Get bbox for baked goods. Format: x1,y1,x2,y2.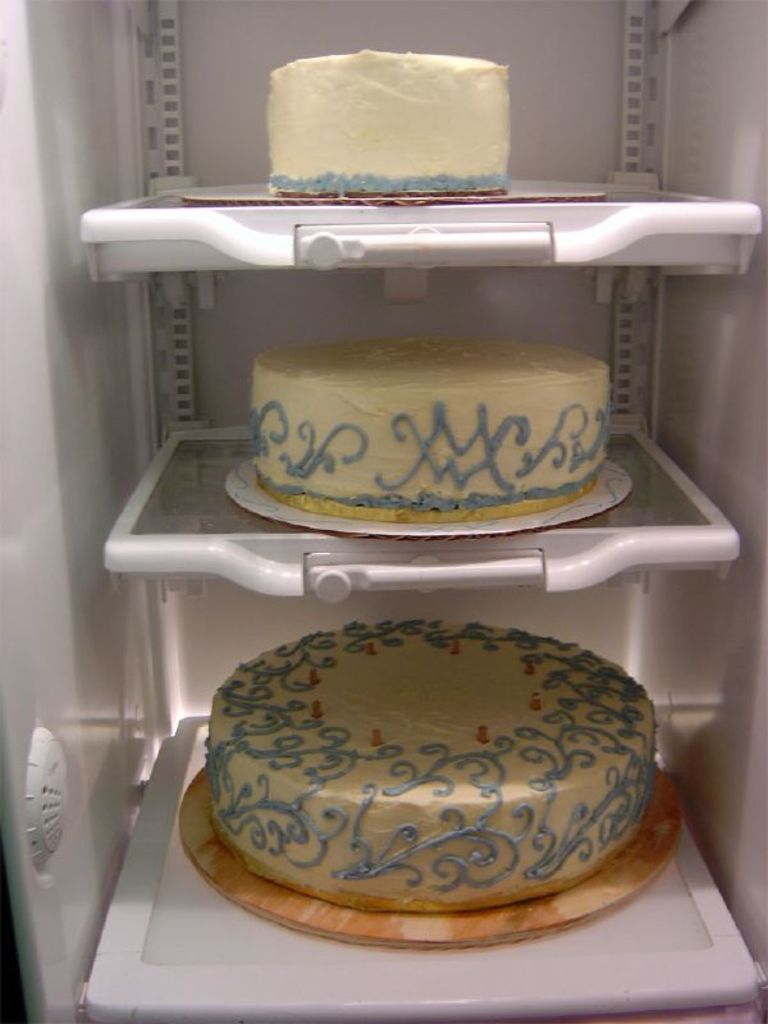
247,335,616,524.
